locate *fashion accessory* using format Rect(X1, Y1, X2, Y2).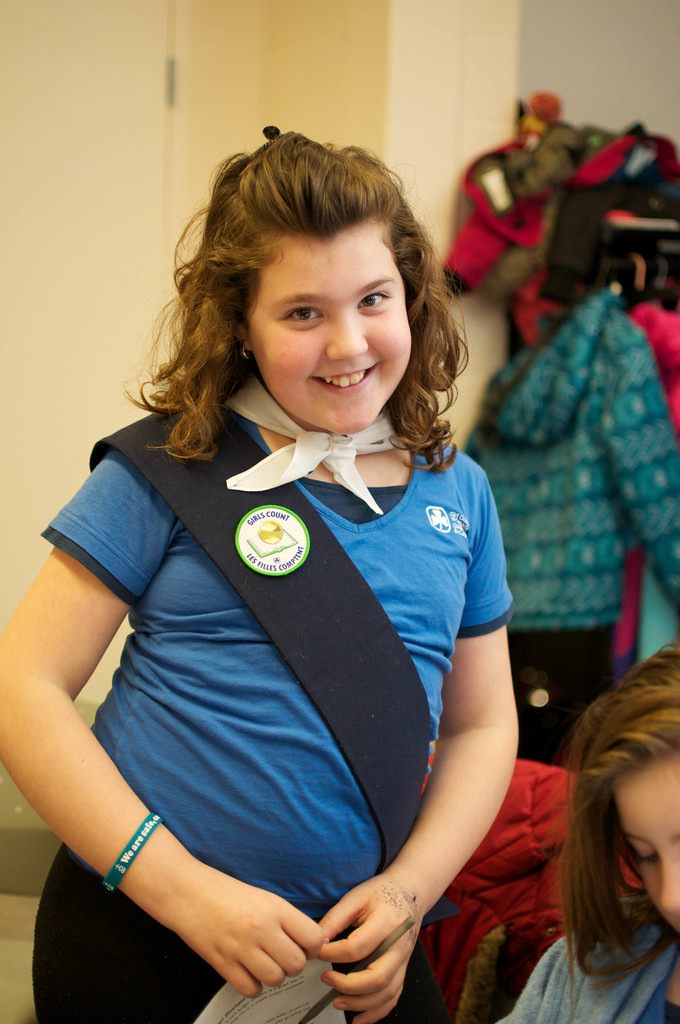
Rect(261, 125, 280, 140).
